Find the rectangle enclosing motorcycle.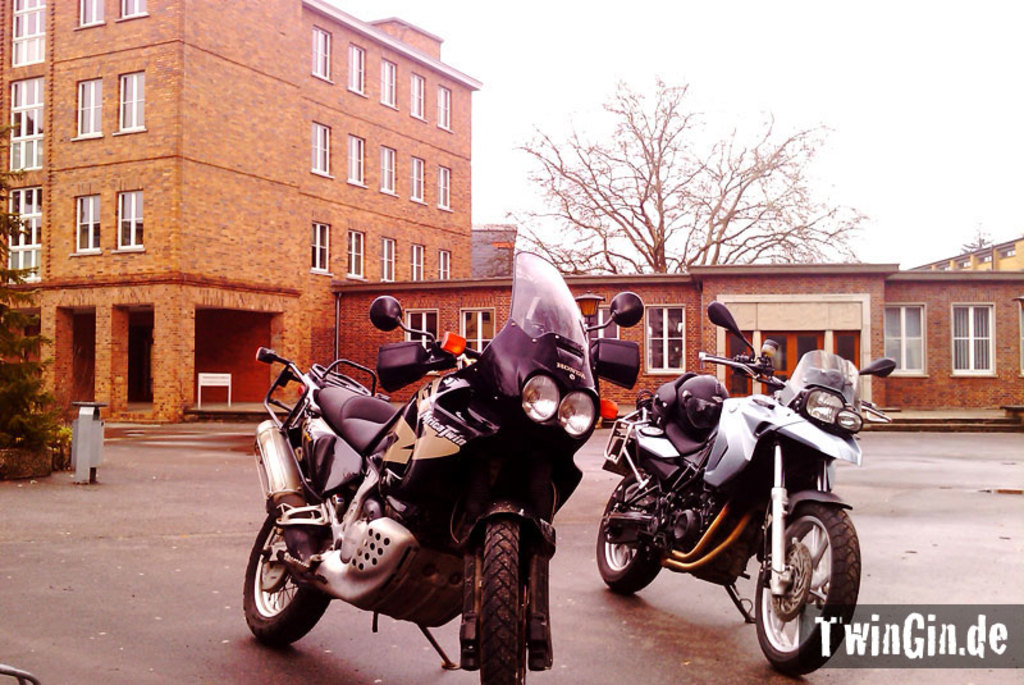
box(246, 220, 640, 680).
